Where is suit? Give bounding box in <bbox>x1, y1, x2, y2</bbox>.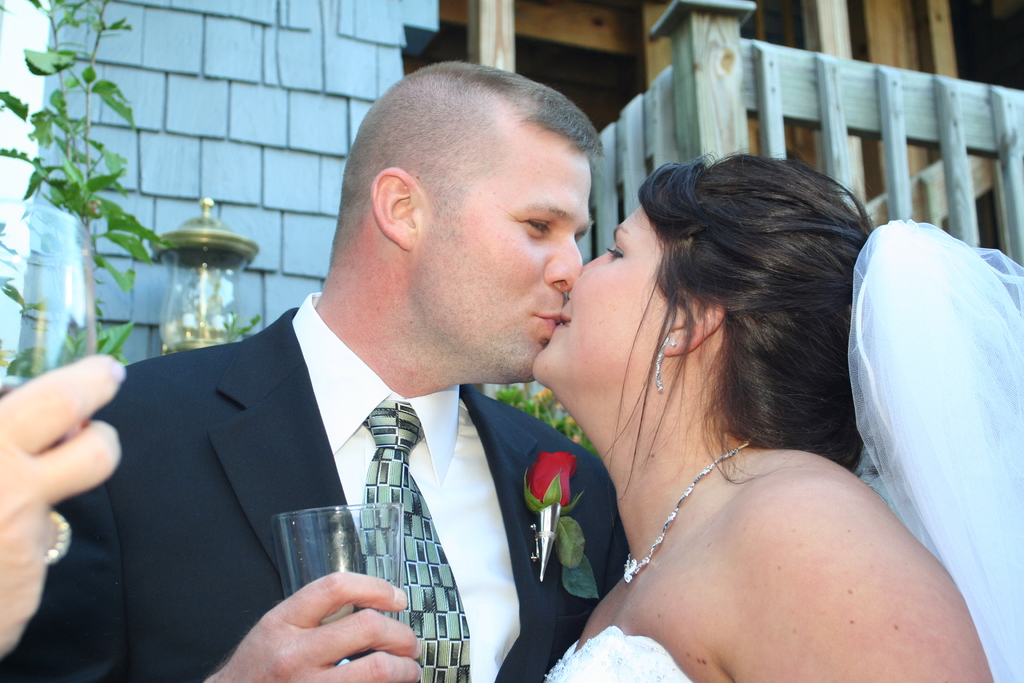
<bbox>39, 235, 648, 671</bbox>.
